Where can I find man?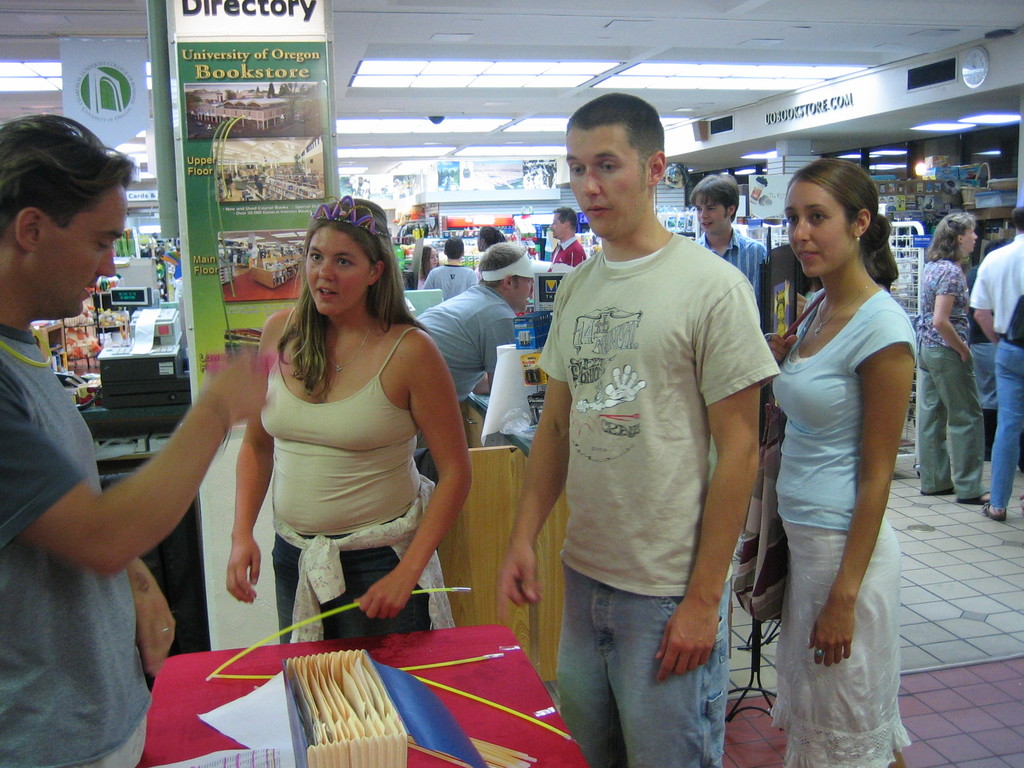
You can find it at <bbox>687, 173, 769, 307</bbox>.
